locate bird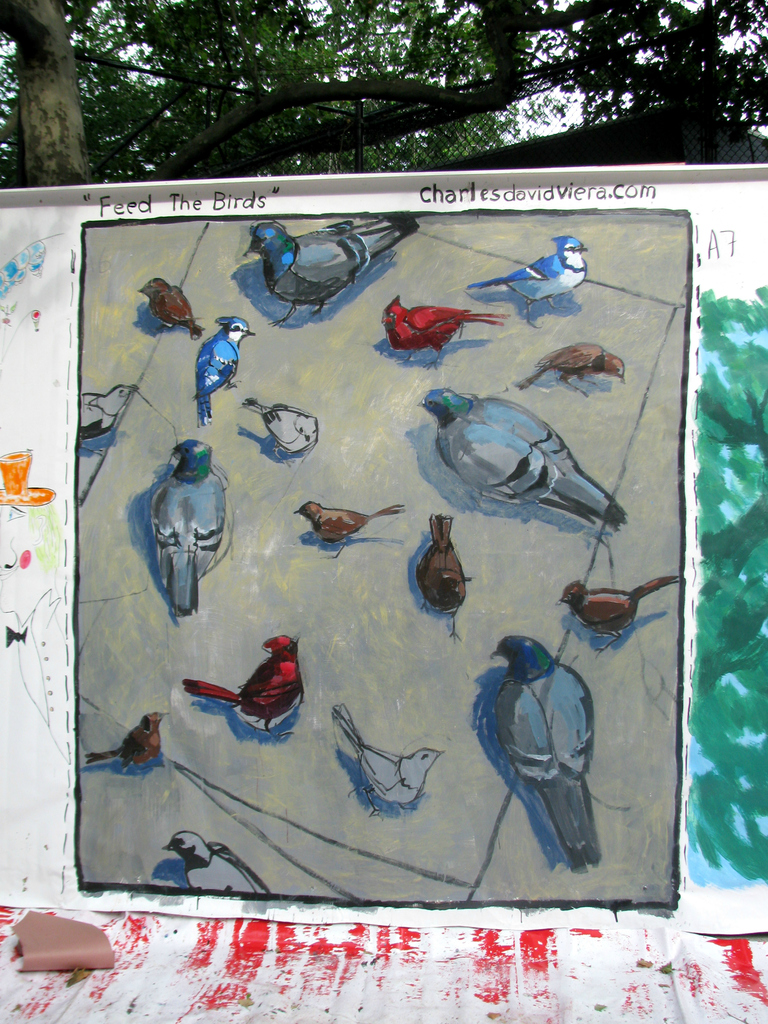
<box>236,213,423,325</box>
